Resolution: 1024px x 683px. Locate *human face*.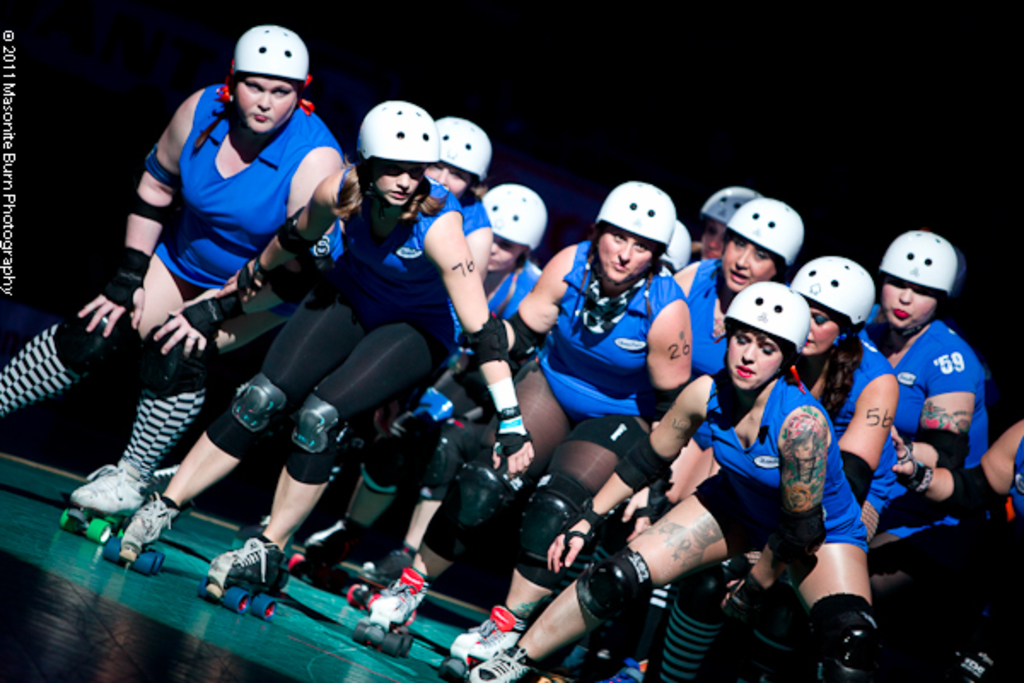
select_region(722, 236, 775, 295).
